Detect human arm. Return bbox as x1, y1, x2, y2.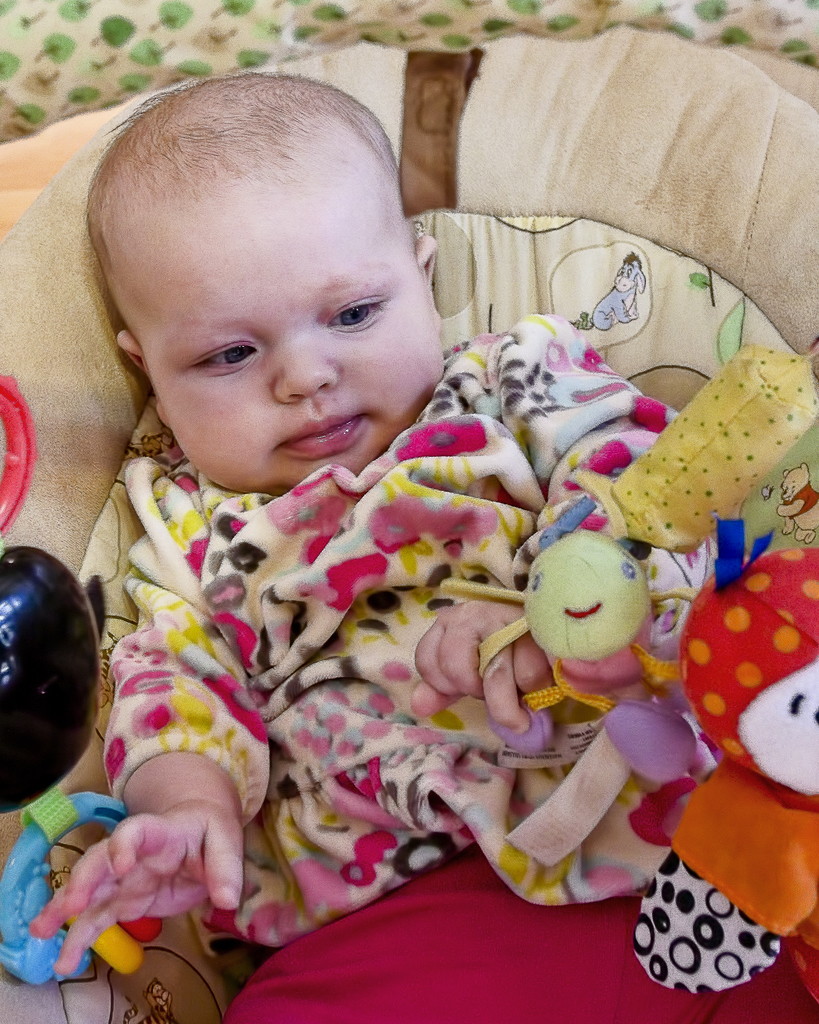
58, 524, 301, 988.
